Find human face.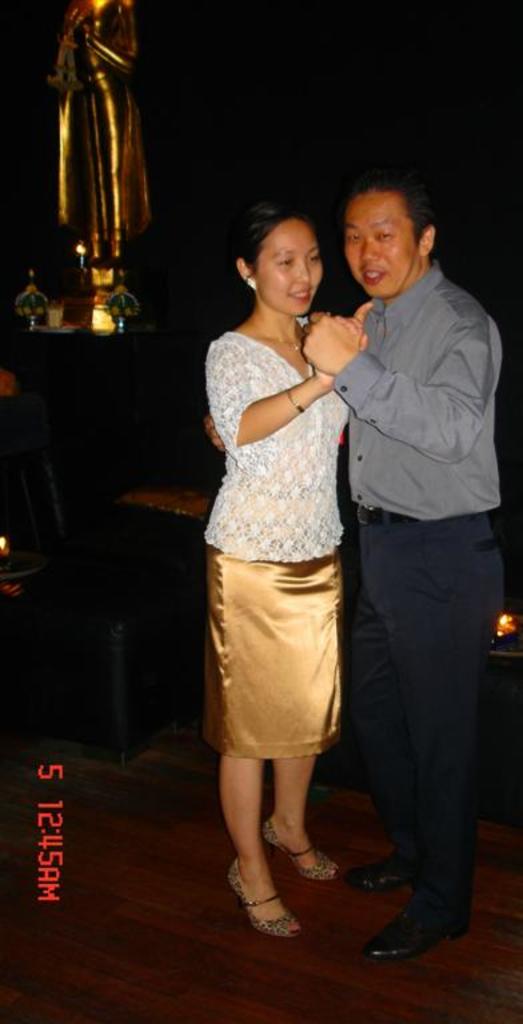
[259,219,322,316].
